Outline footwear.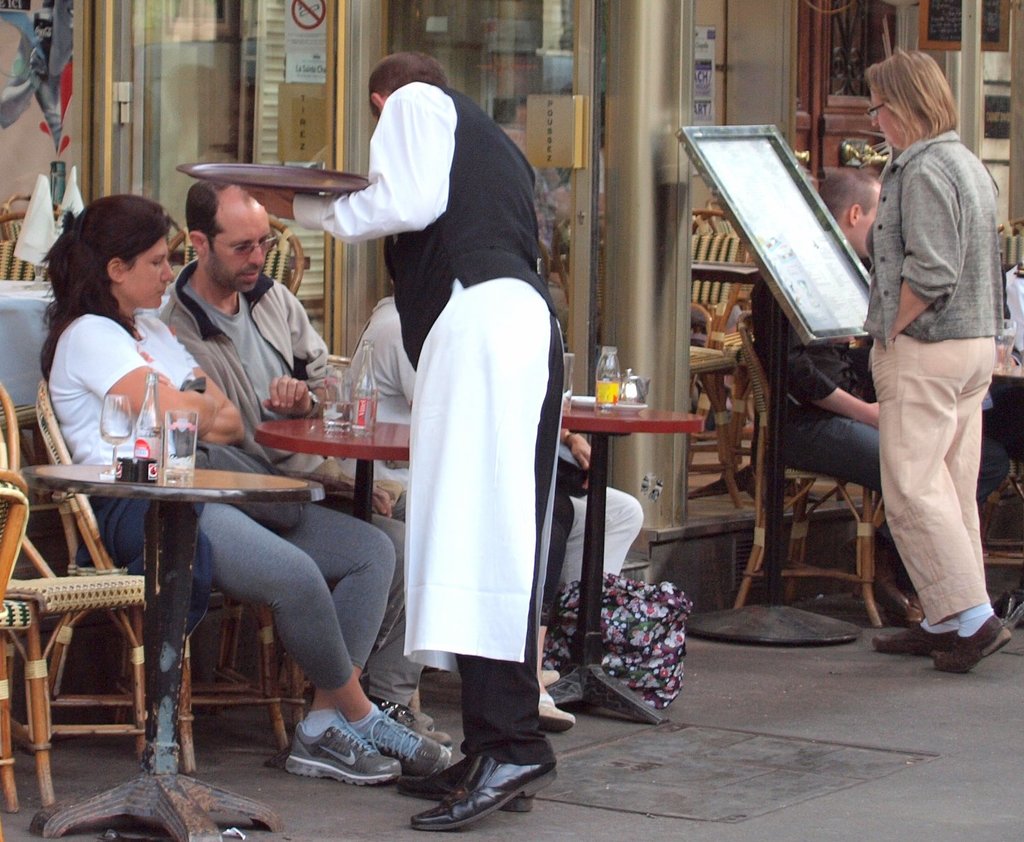
Outline: (x1=876, y1=620, x2=960, y2=658).
